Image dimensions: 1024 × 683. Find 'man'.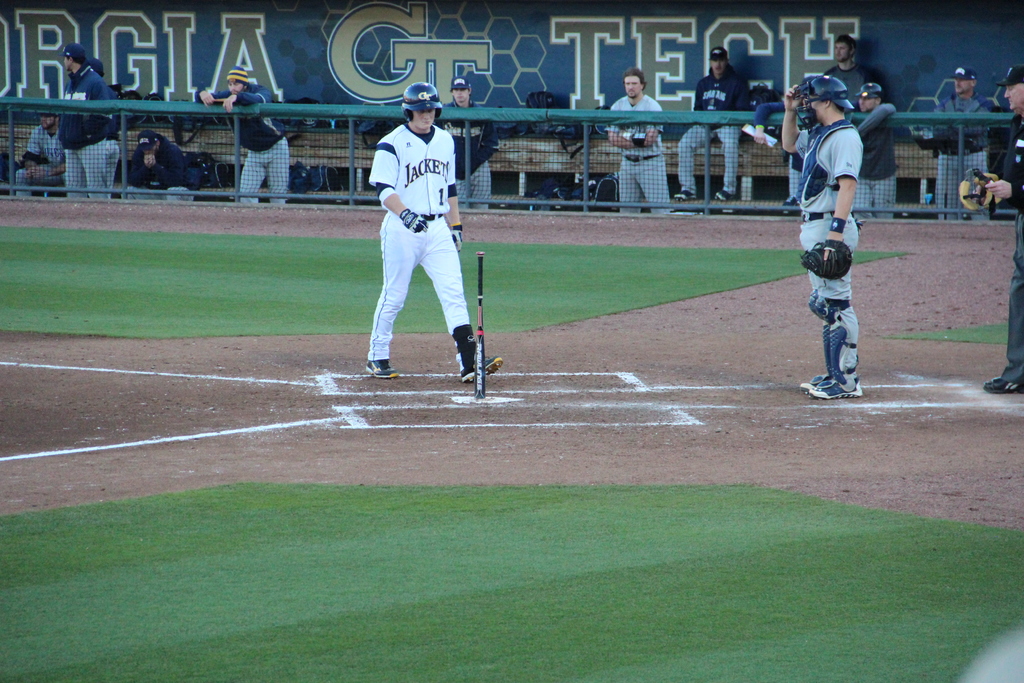
[left=925, top=67, right=991, bottom=215].
